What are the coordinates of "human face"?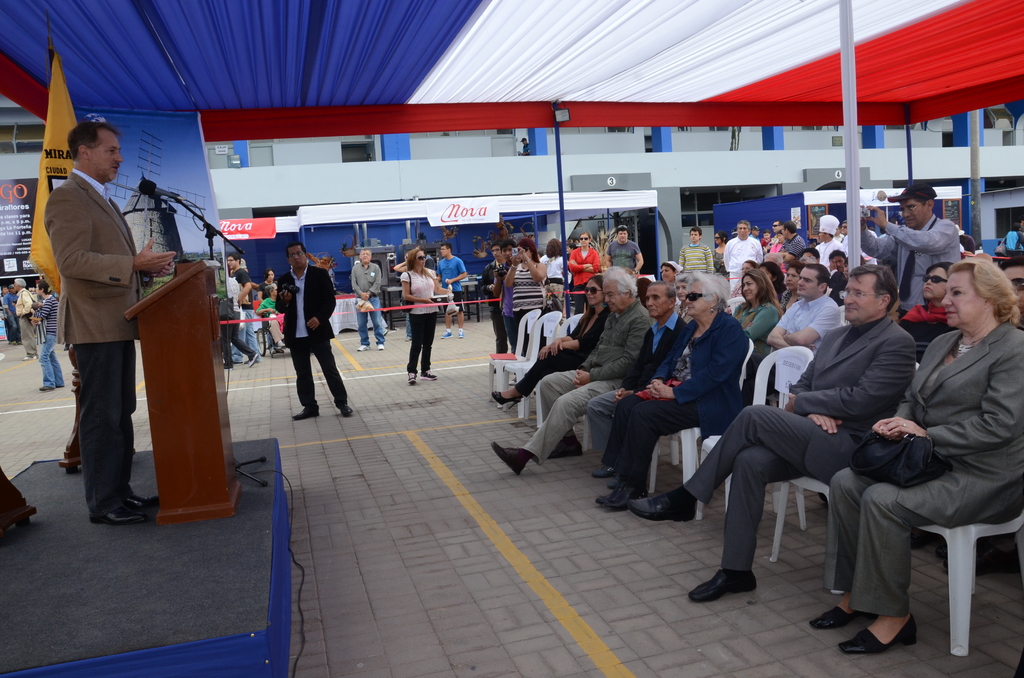
440/244/448/257.
